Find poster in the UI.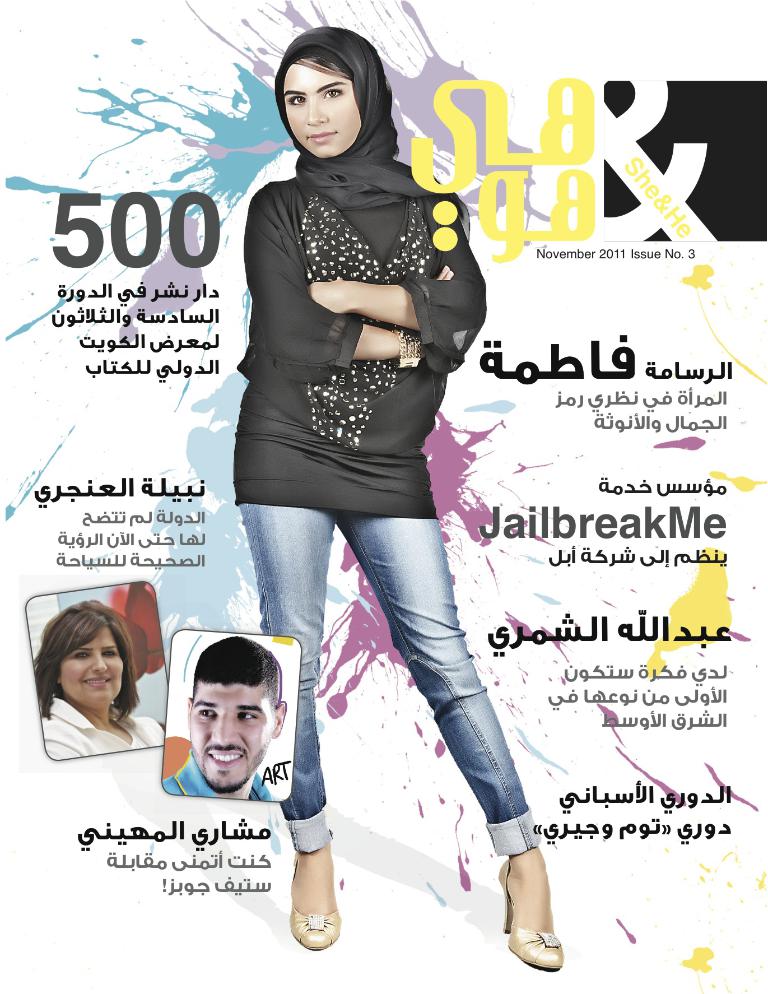
UI element at l=1, t=0, r=767, b=993.
